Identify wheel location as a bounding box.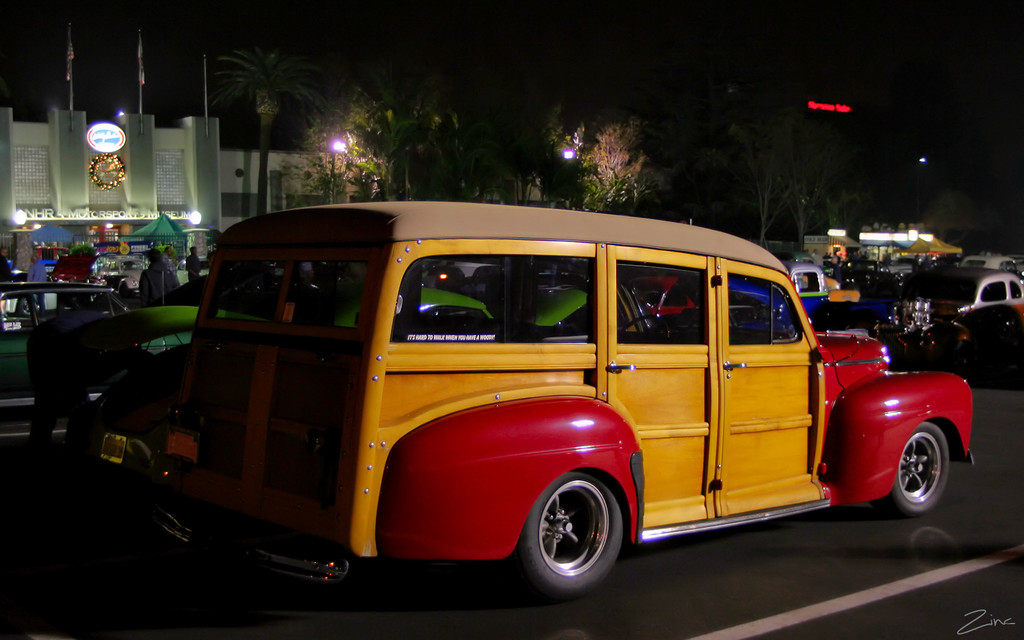
locate(882, 412, 956, 518).
